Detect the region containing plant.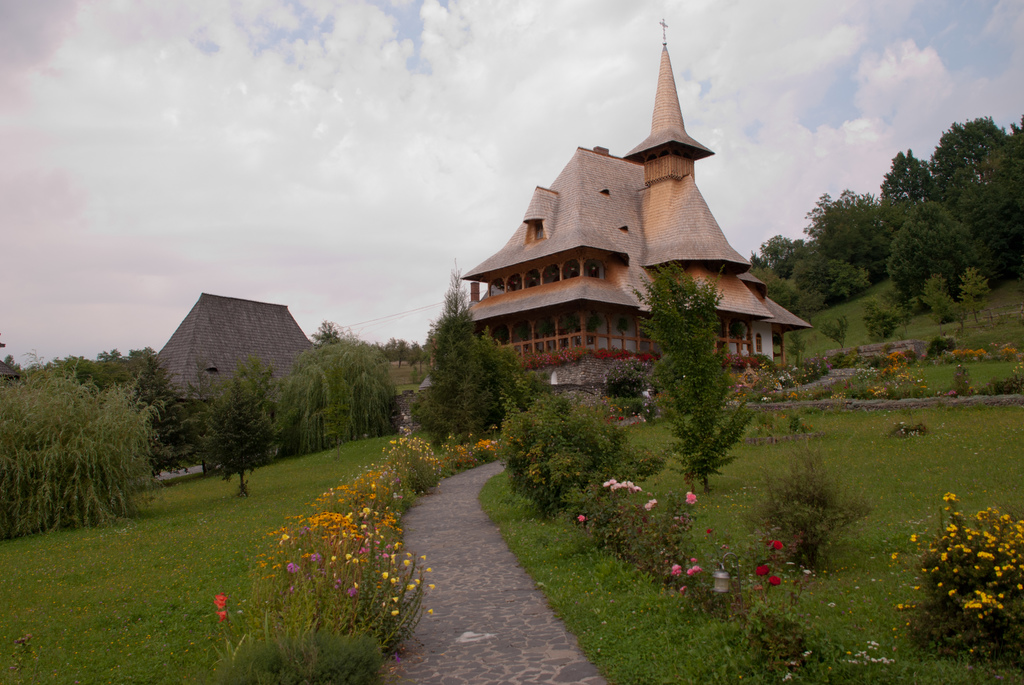
842:338:856:359.
